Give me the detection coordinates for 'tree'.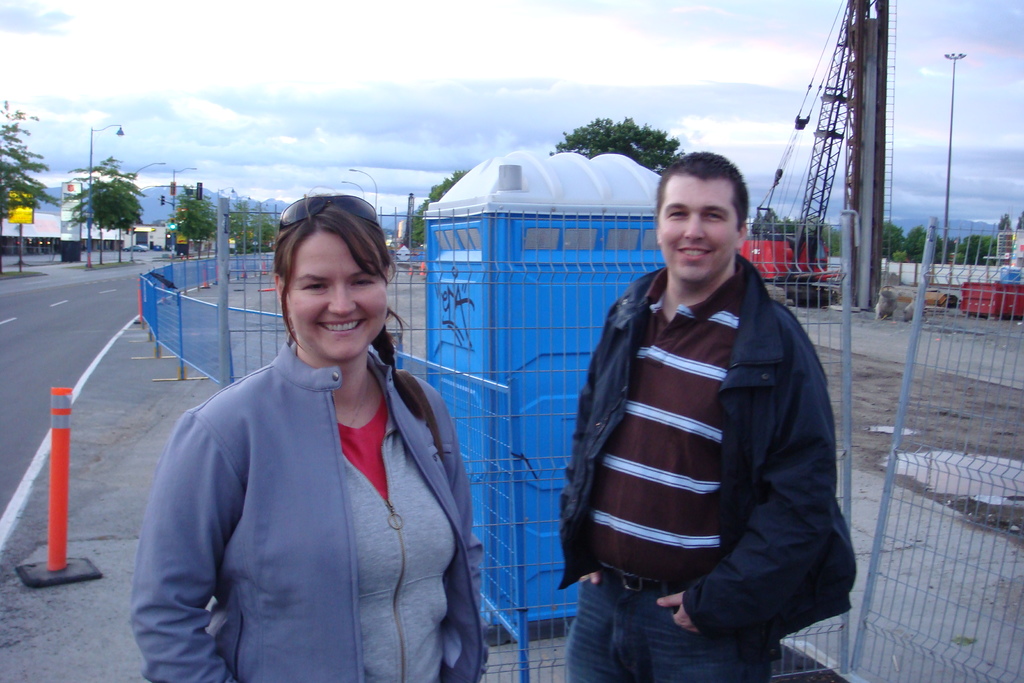
x1=406, y1=165, x2=472, y2=253.
